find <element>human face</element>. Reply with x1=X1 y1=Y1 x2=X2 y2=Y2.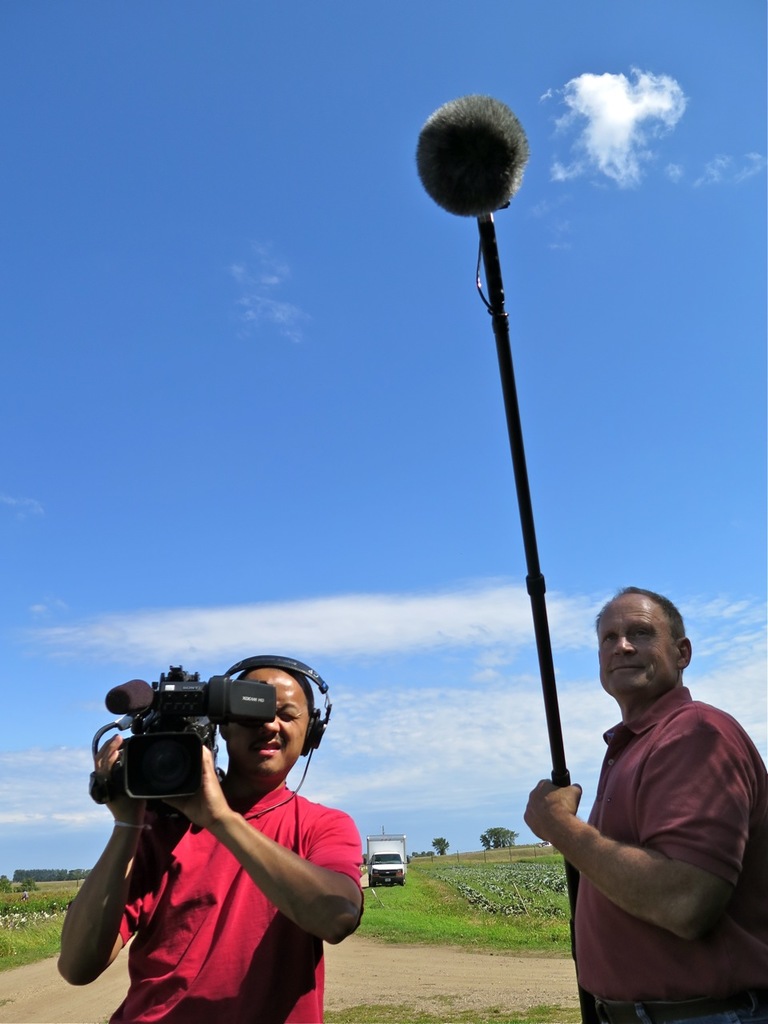
x1=598 y1=593 x2=673 y2=686.
